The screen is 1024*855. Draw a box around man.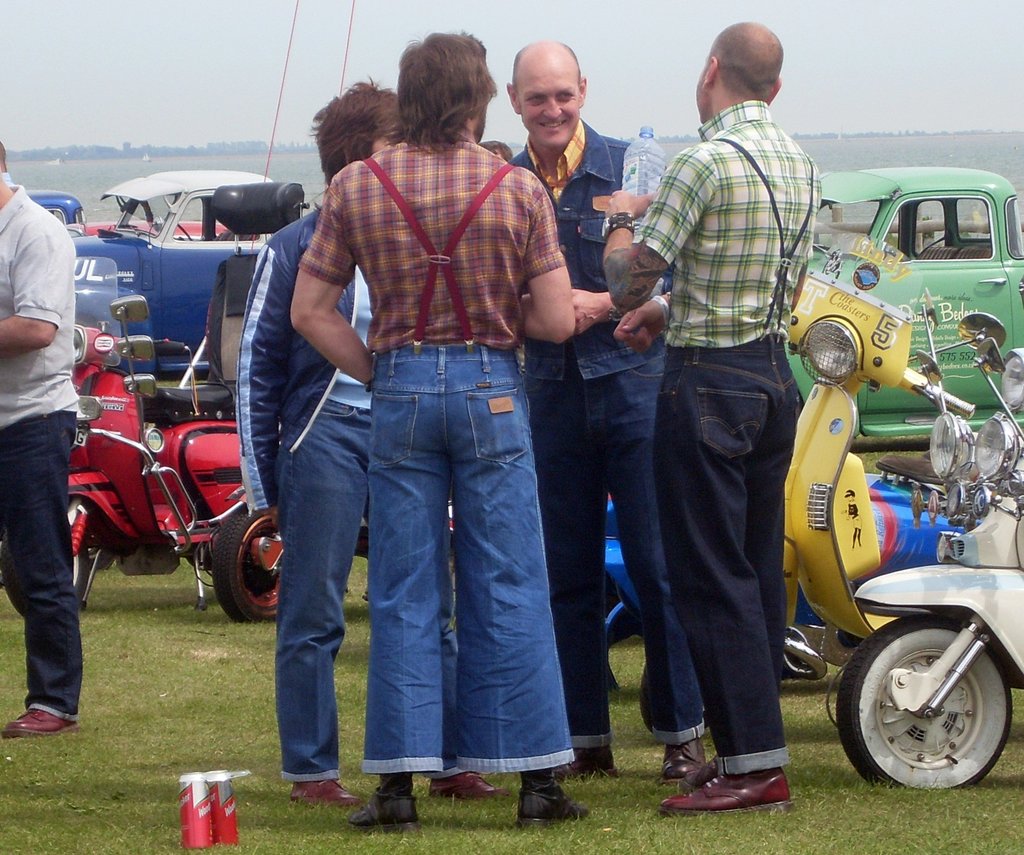
box=[497, 34, 666, 786].
